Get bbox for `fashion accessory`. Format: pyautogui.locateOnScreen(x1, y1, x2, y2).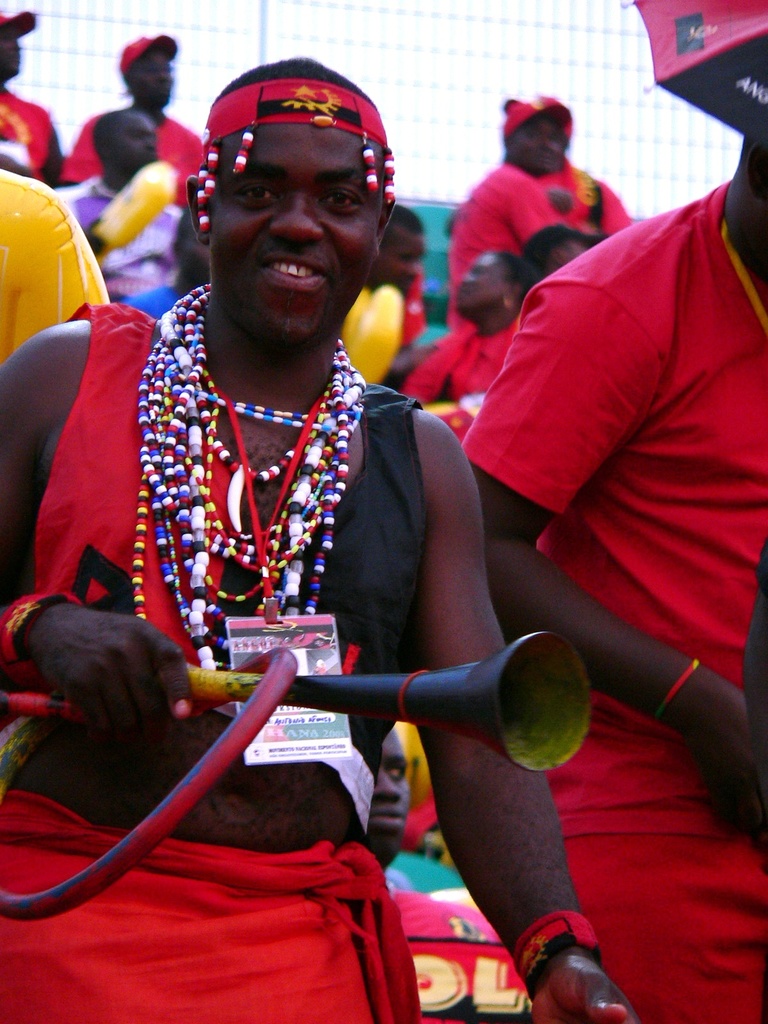
pyautogui.locateOnScreen(503, 97, 554, 138).
